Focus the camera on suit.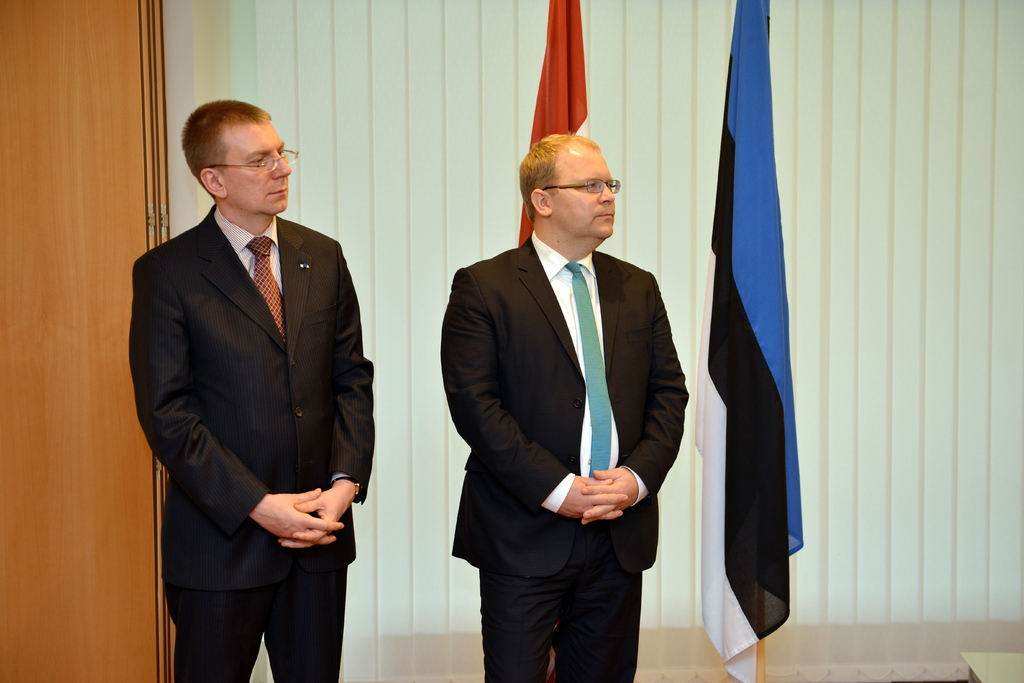
Focus region: {"left": 129, "top": 203, "right": 380, "bottom": 682}.
